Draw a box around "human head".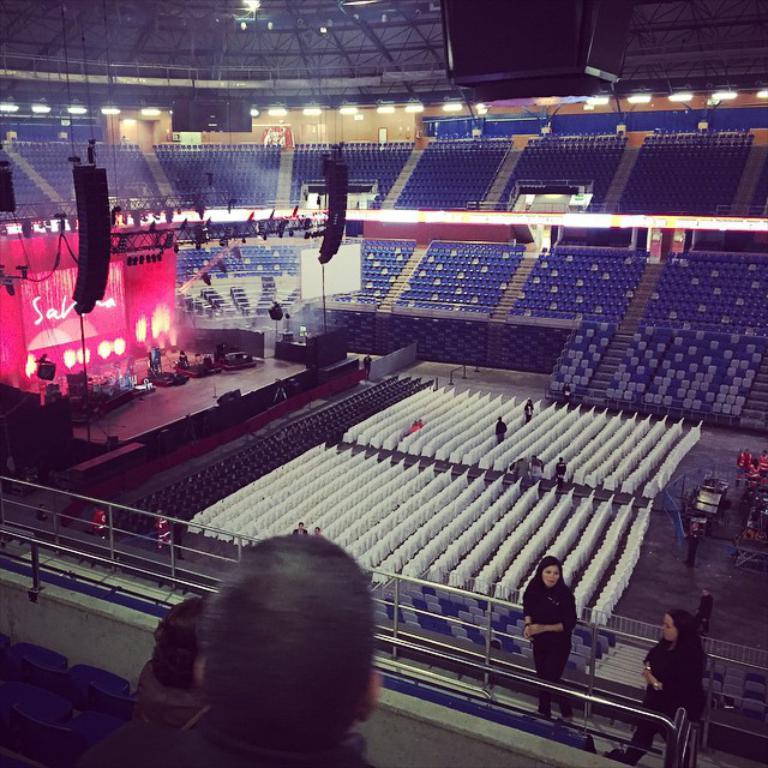
{"x1": 659, "y1": 605, "x2": 694, "y2": 646}.
